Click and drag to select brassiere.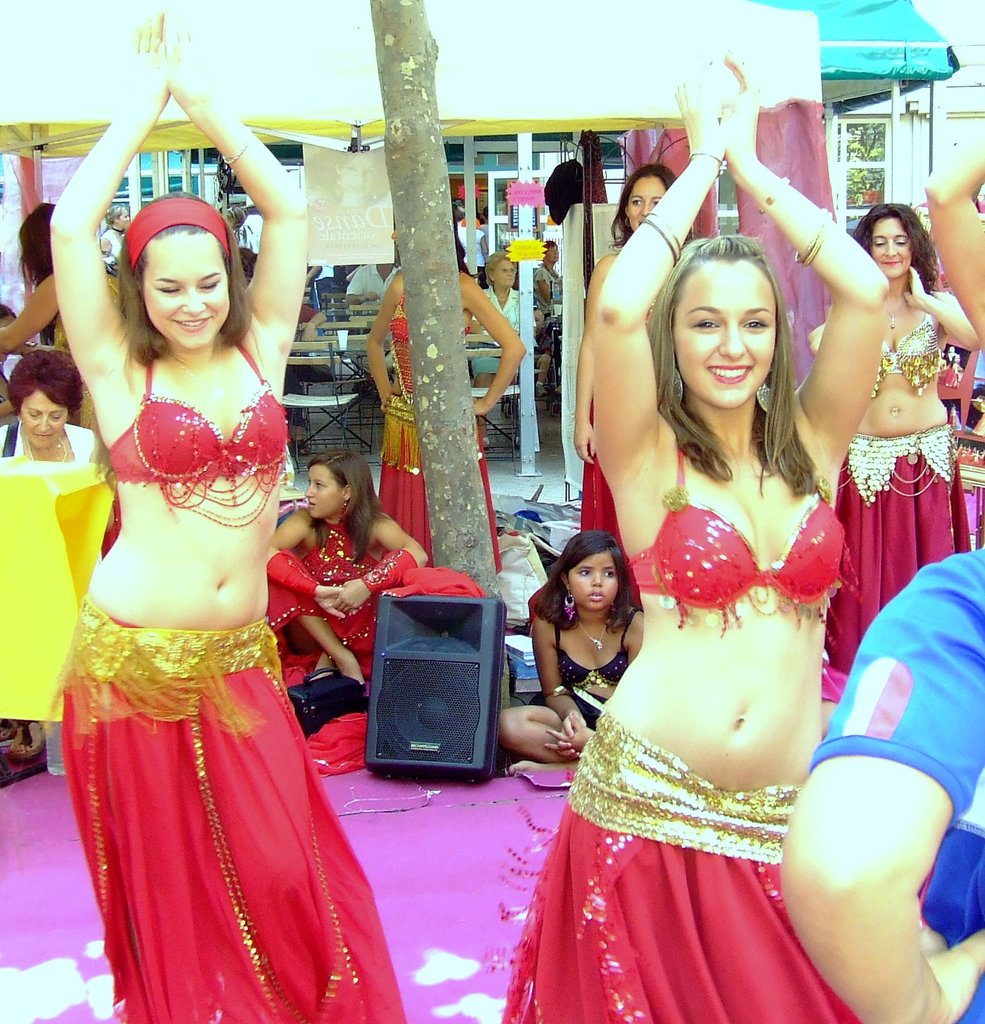
Selection: <bbox>556, 607, 637, 692</bbox>.
